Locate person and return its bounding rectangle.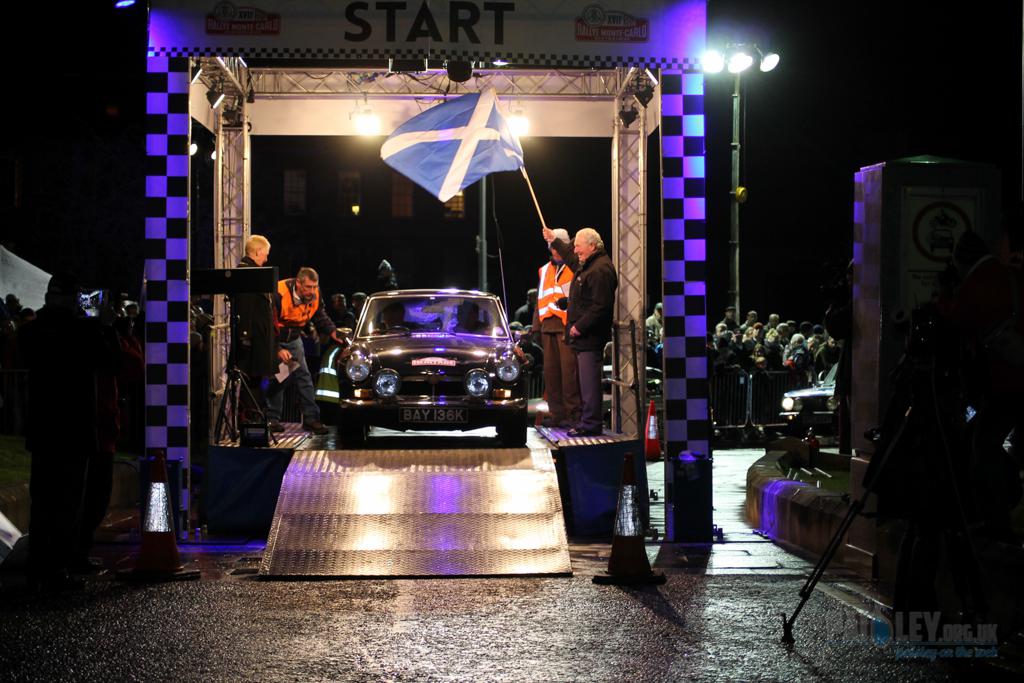
x1=646 y1=302 x2=666 y2=338.
